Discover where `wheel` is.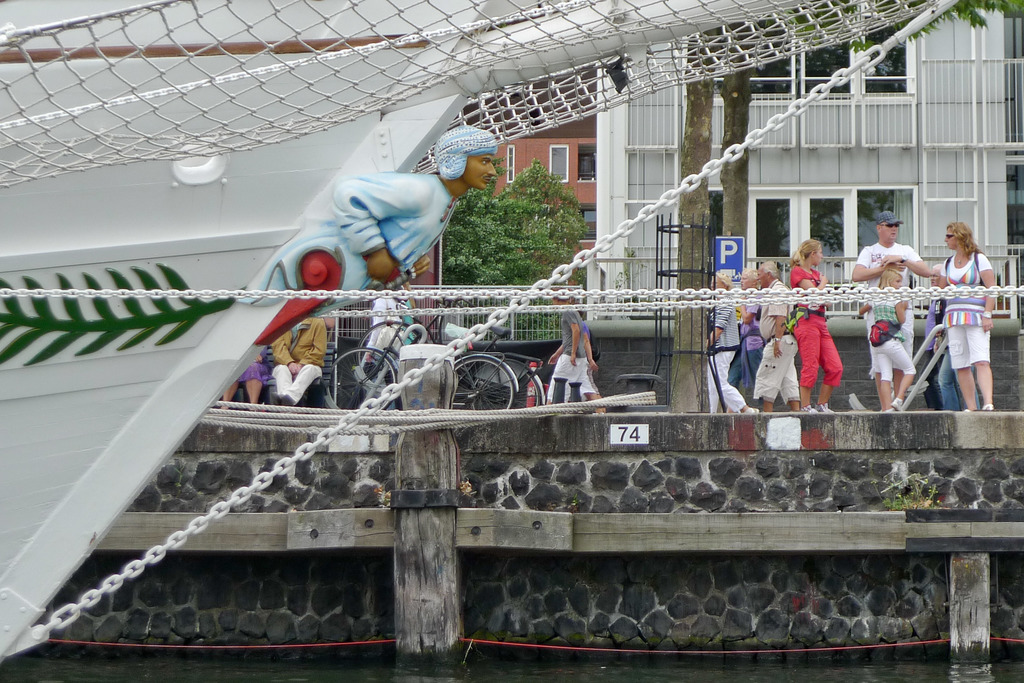
Discovered at 353 317 420 403.
